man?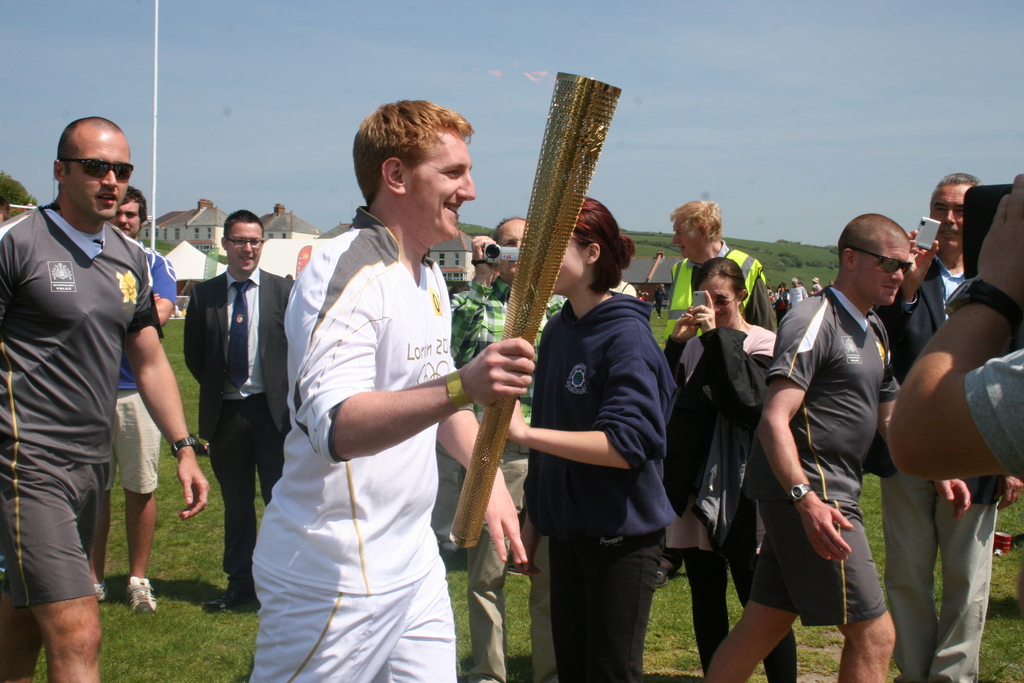
region(914, 170, 999, 682)
